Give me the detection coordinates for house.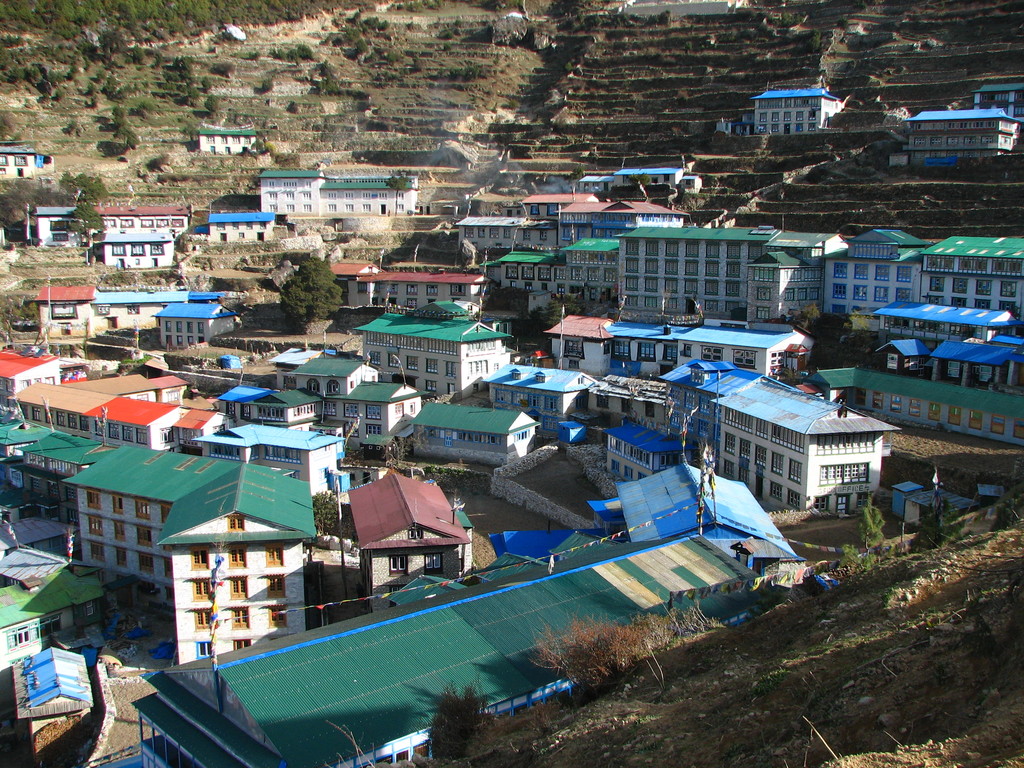
(204,211,279,244).
